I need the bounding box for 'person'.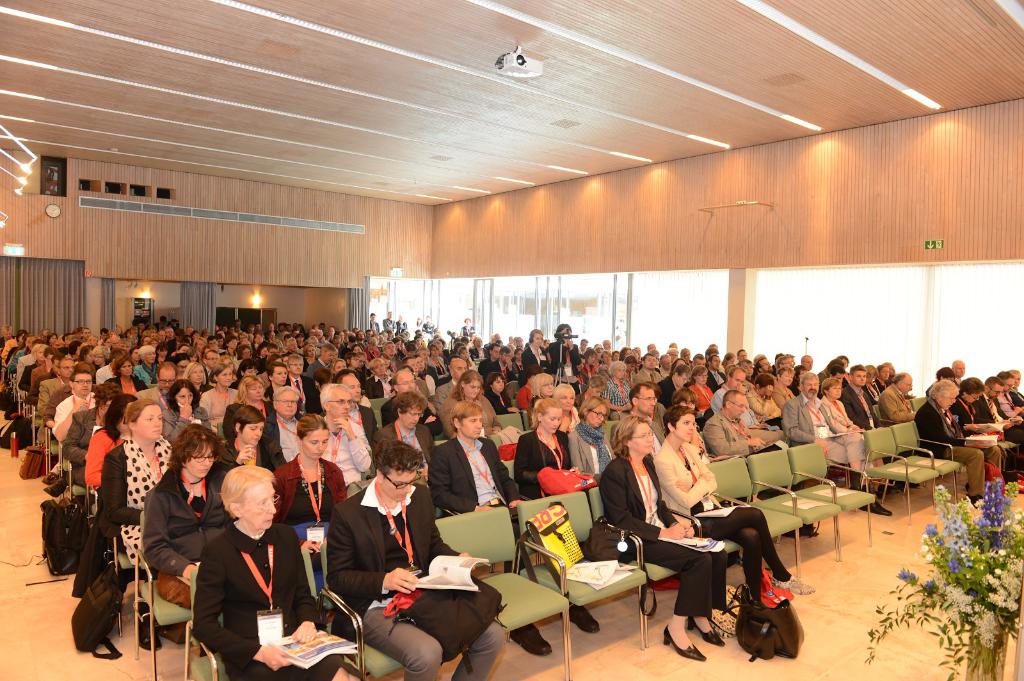
Here it is: <region>211, 405, 287, 470</region>.
